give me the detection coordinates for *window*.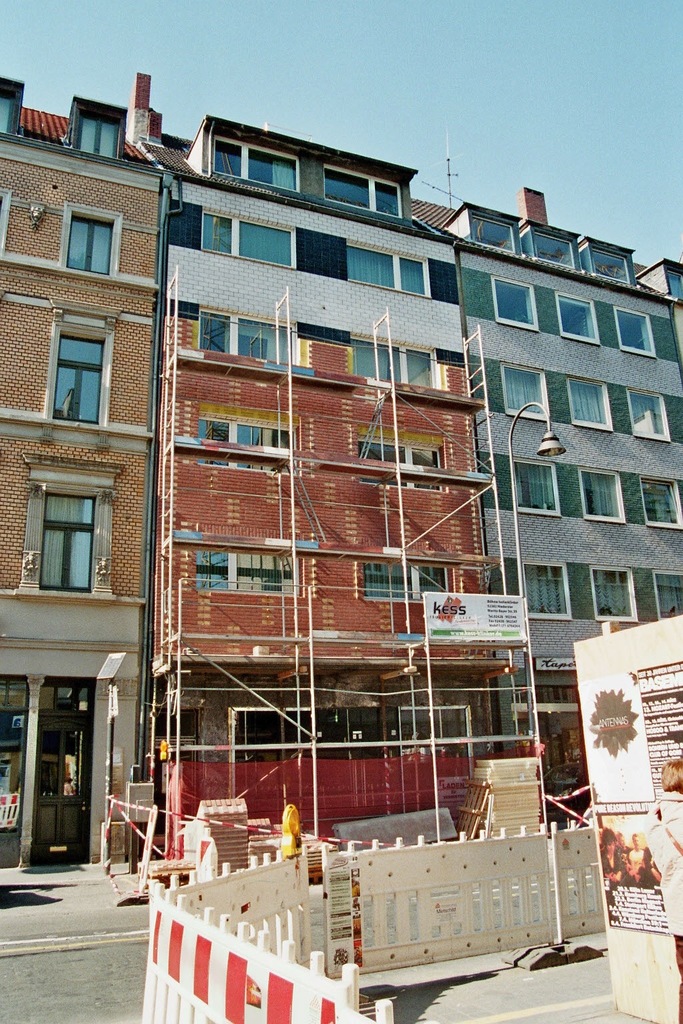
<region>519, 554, 576, 626</region>.
